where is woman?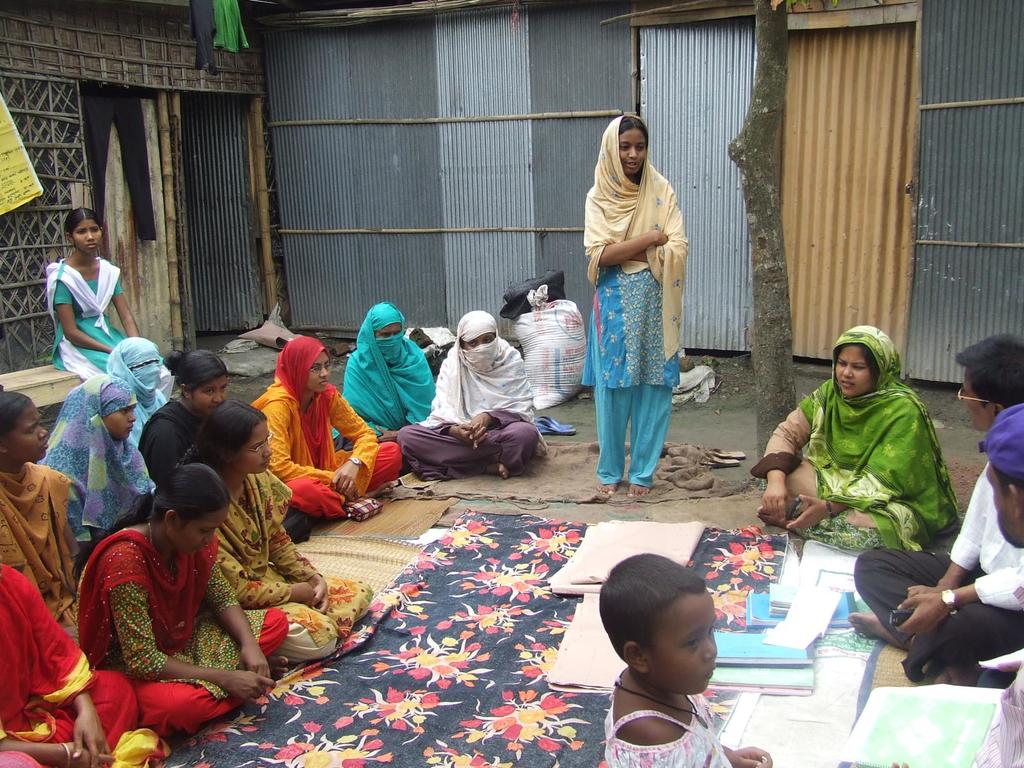
crop(0, 560, 161, 767).
